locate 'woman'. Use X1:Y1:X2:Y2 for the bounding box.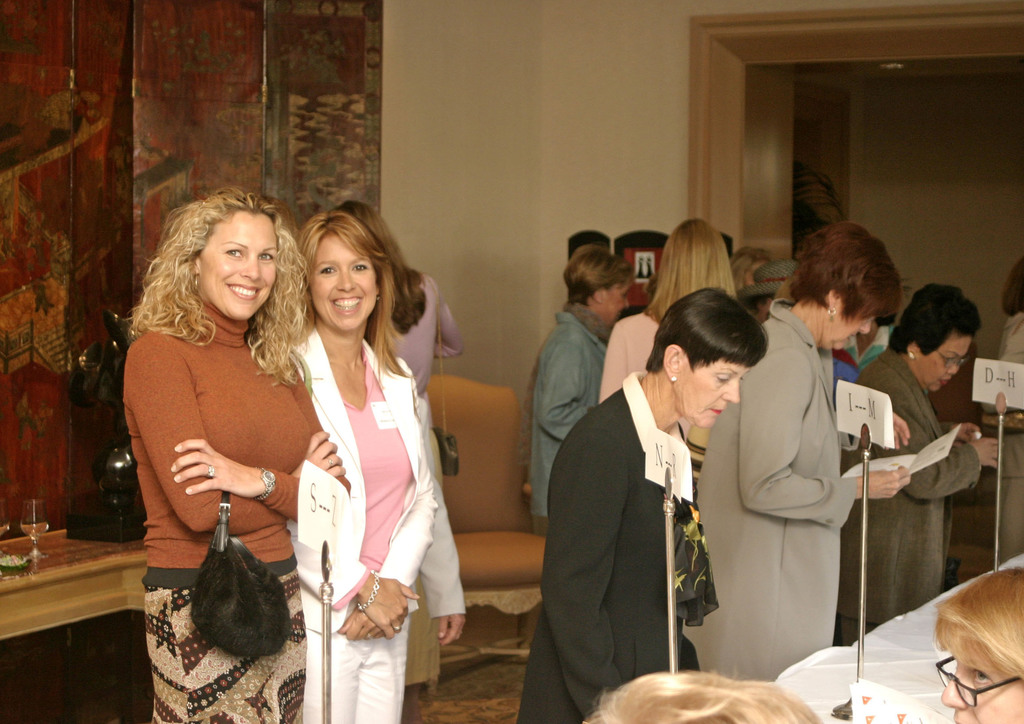
515:287:772:723.
